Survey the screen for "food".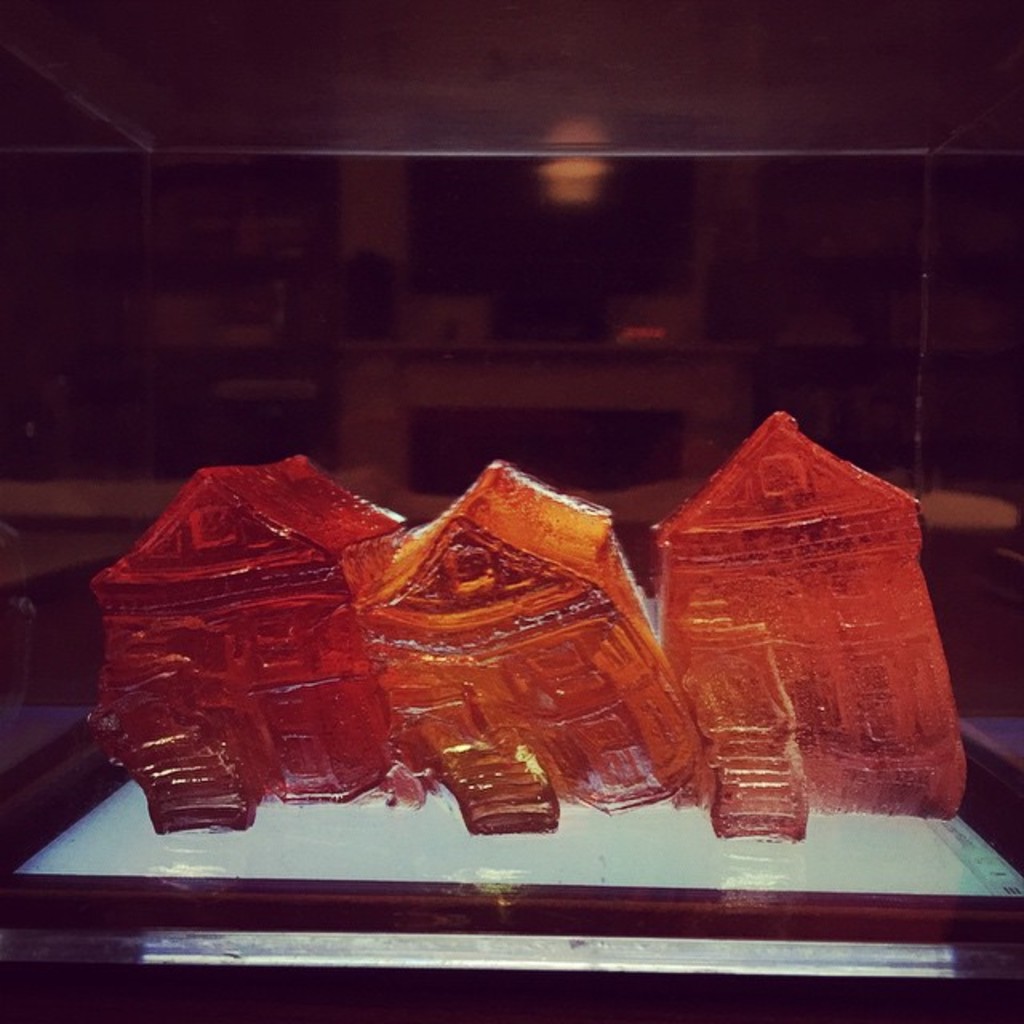
Survey found: pyautogui.locateOnScreen(661, 416, 963, 838).
